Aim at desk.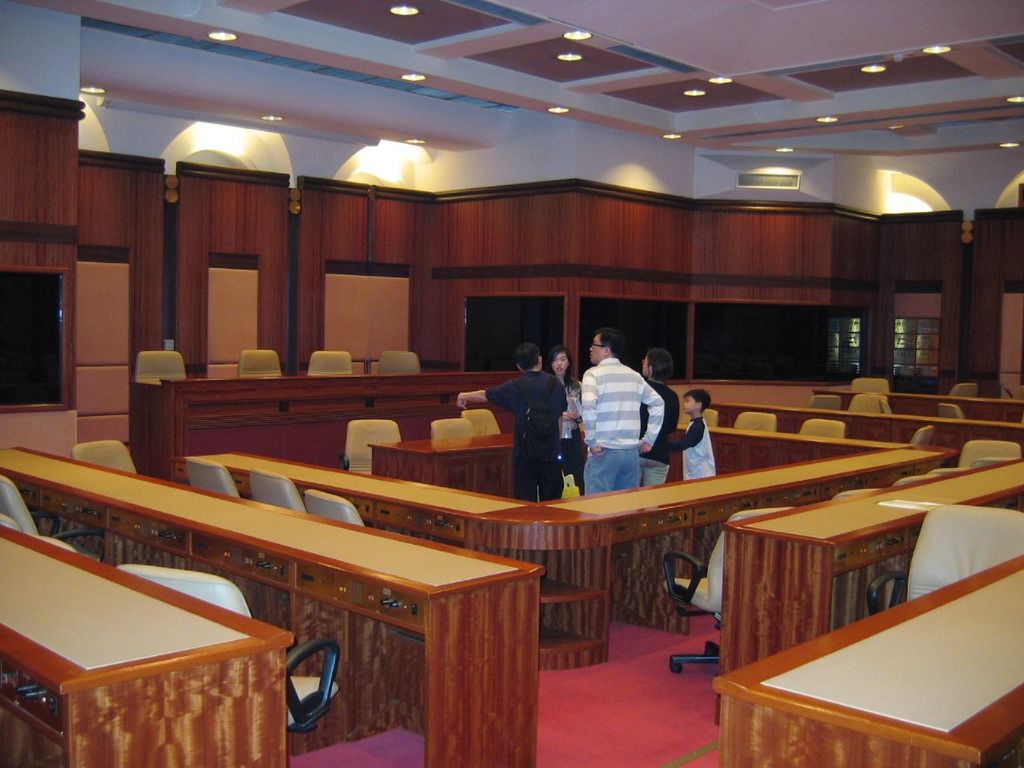
Aimed at {"left": 13, "top": 459, "right": 582, "bottom": 746}.
